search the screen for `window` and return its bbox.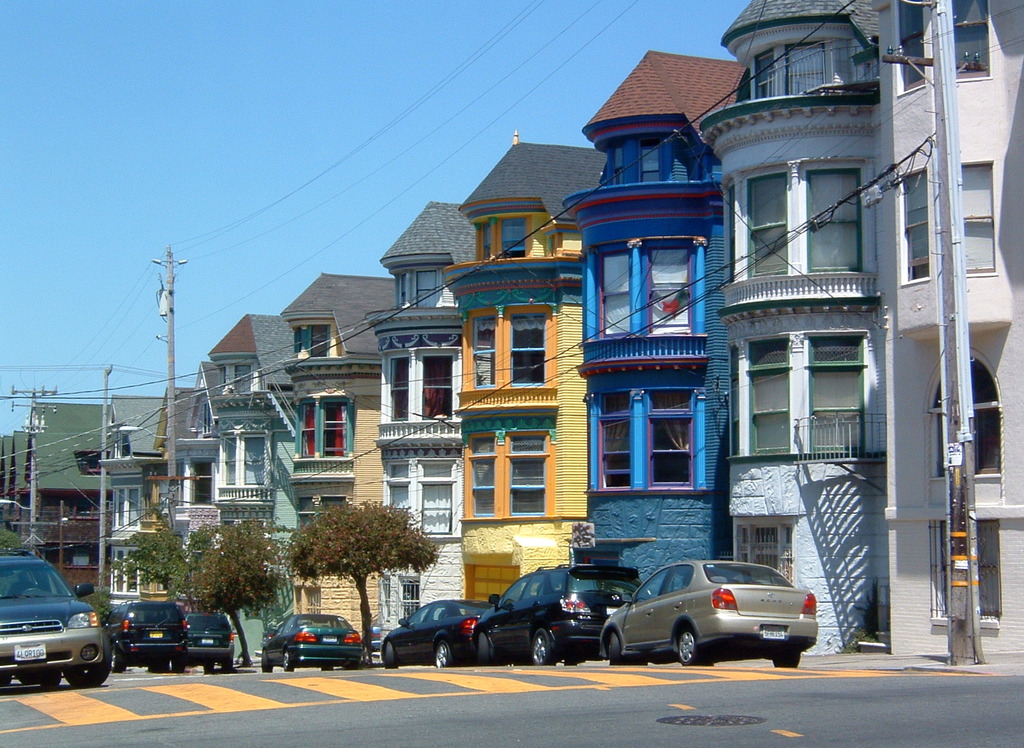
Found: 419,460,460,540.
